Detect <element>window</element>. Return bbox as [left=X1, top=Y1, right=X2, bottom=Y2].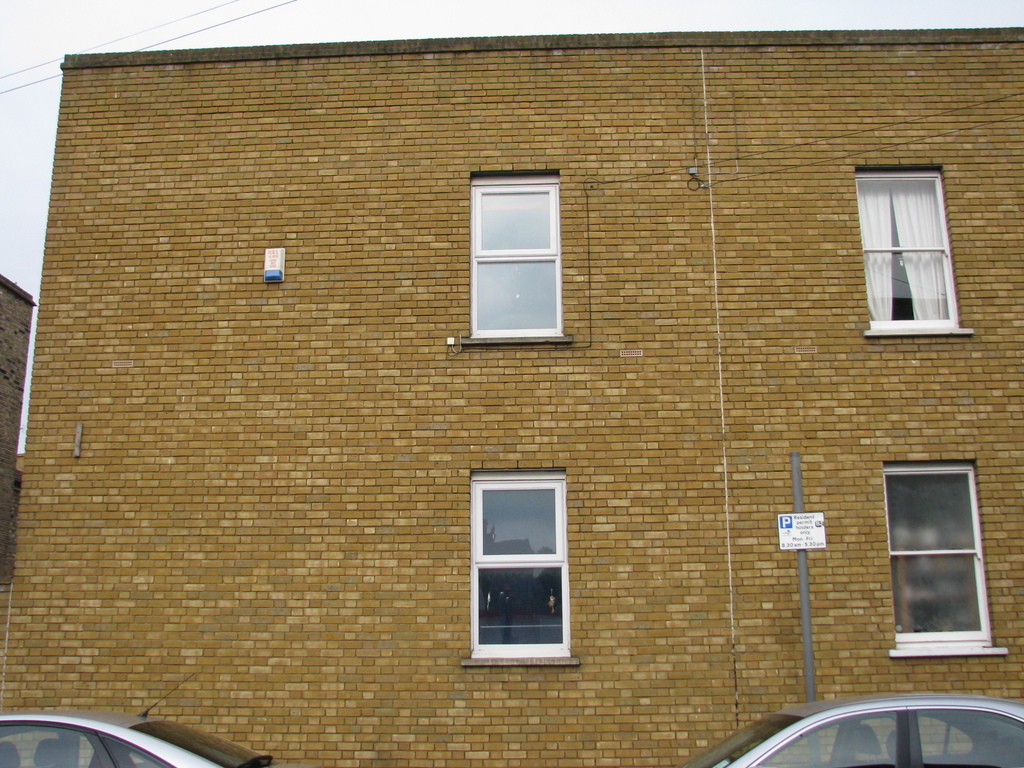
[left=0, top=717, right=108, bottom=761].
